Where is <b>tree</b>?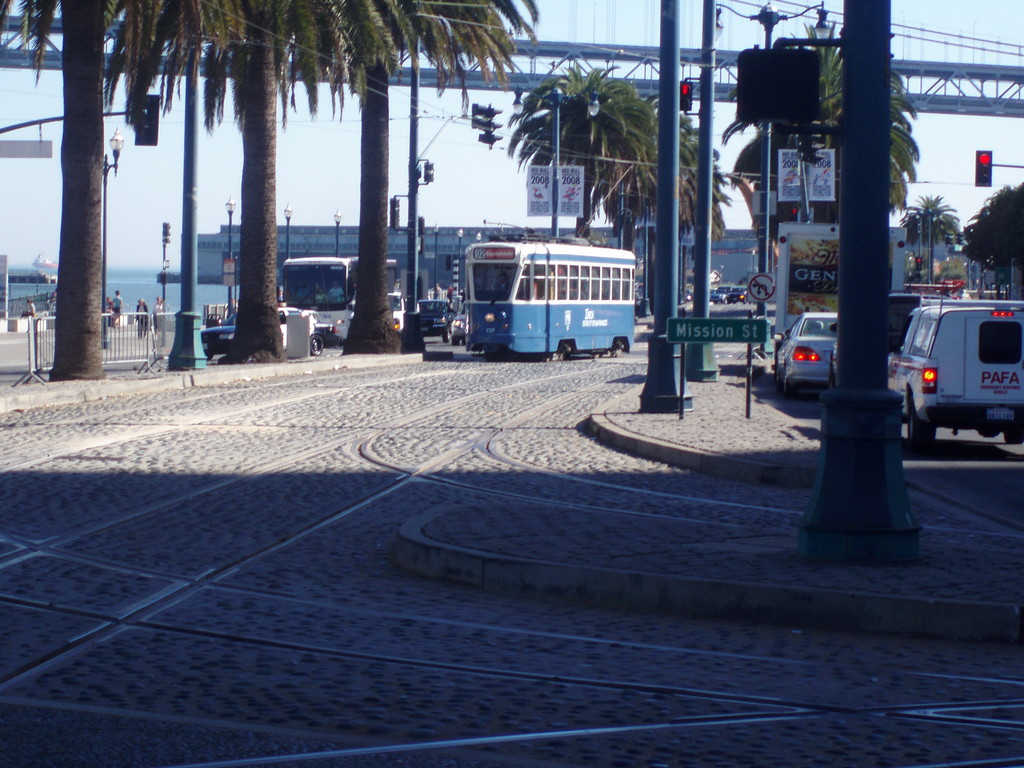
719/19/927/234.
